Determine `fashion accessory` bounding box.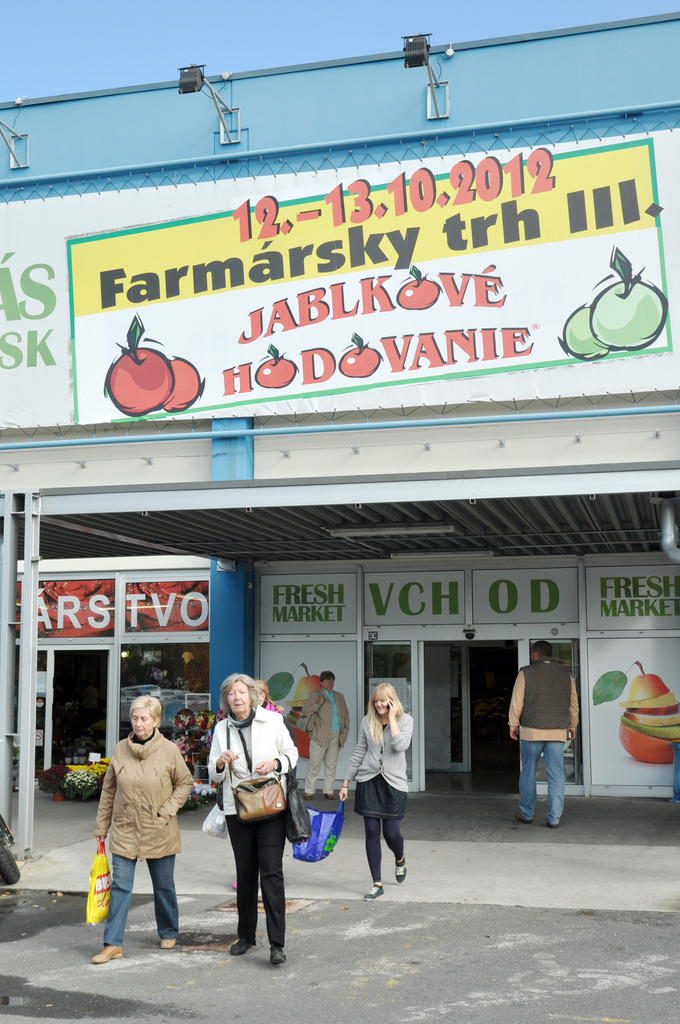
Determined: <box>282,755,311,844</box>.
